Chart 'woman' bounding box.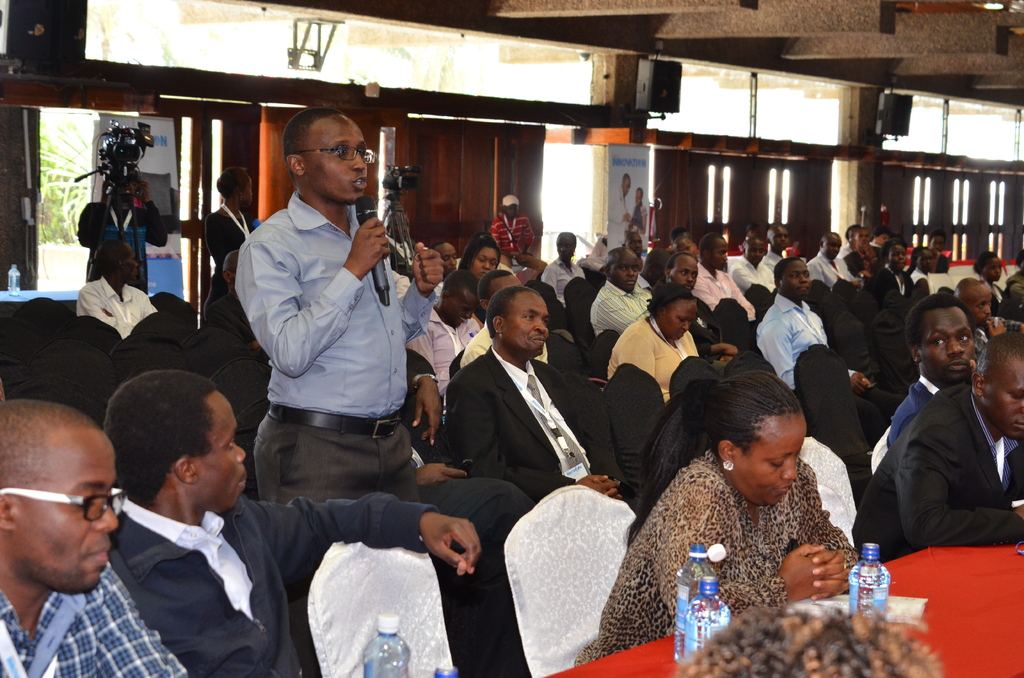
Charted: left=603, top=280, right=699, bottom=407.
